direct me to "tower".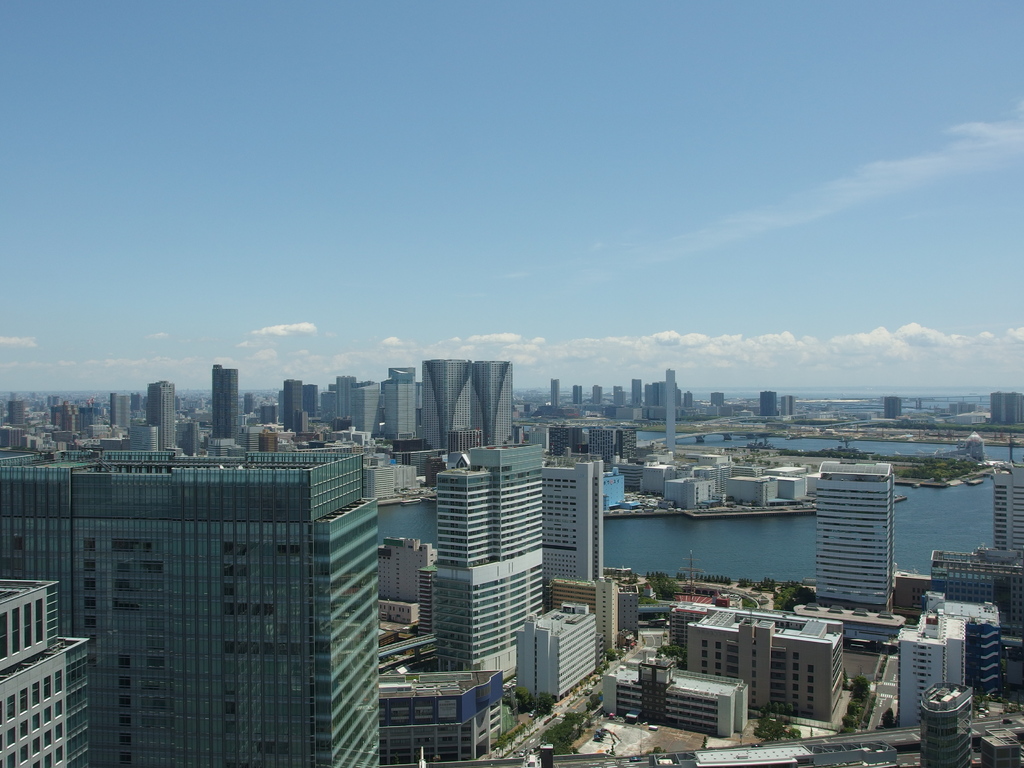
Direction: {"left": 760, "top": 391, "right": 780, "bottom": 419}.
